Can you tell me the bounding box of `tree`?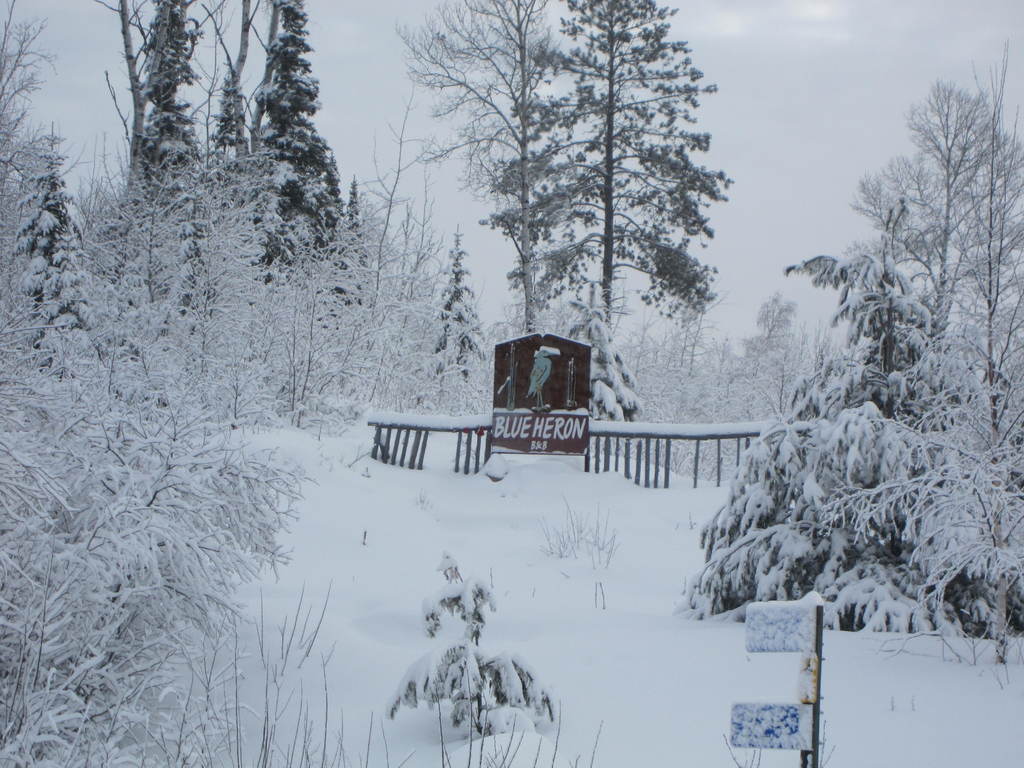
381:0:586:327.
